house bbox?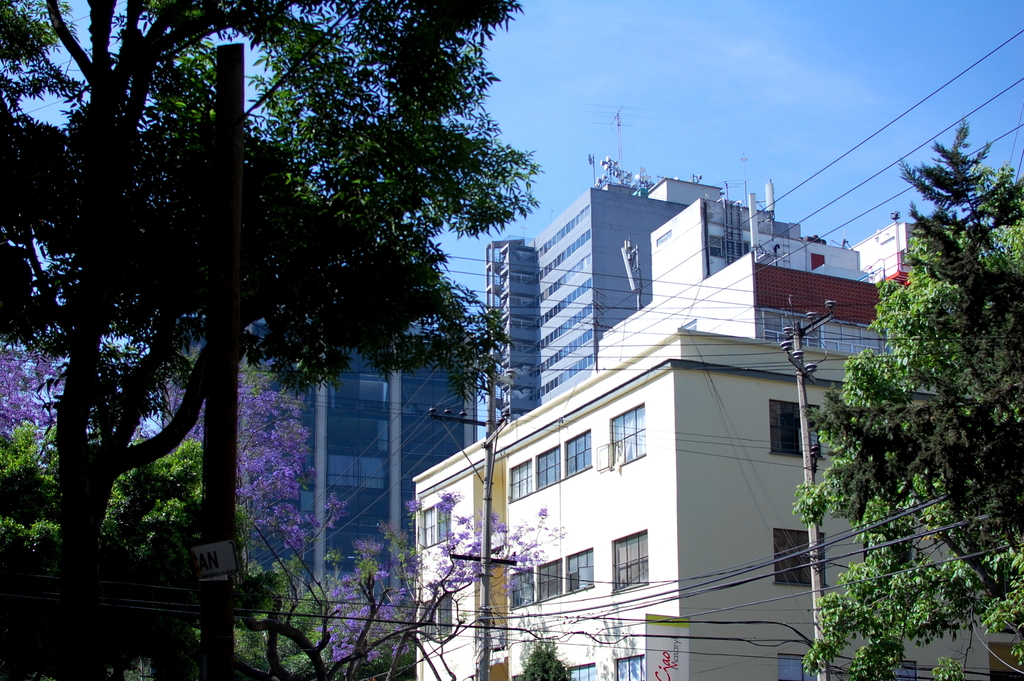
pyautogui.locateOnScreen(412, 329, 931, 680)
